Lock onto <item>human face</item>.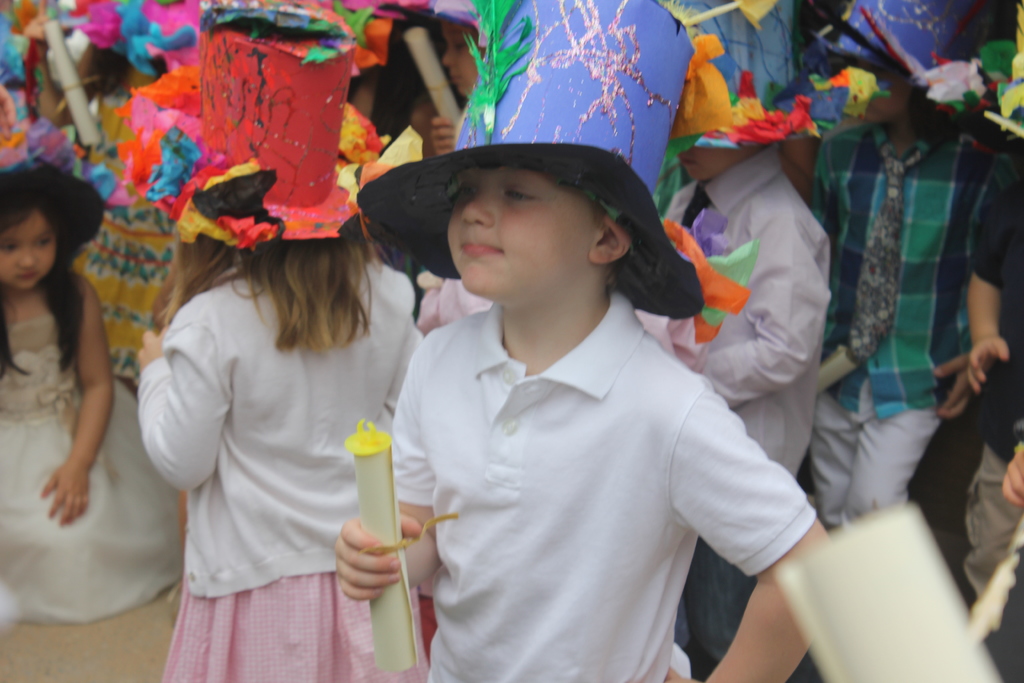
Locked: <region>447, 170, 596, 302</region>.
